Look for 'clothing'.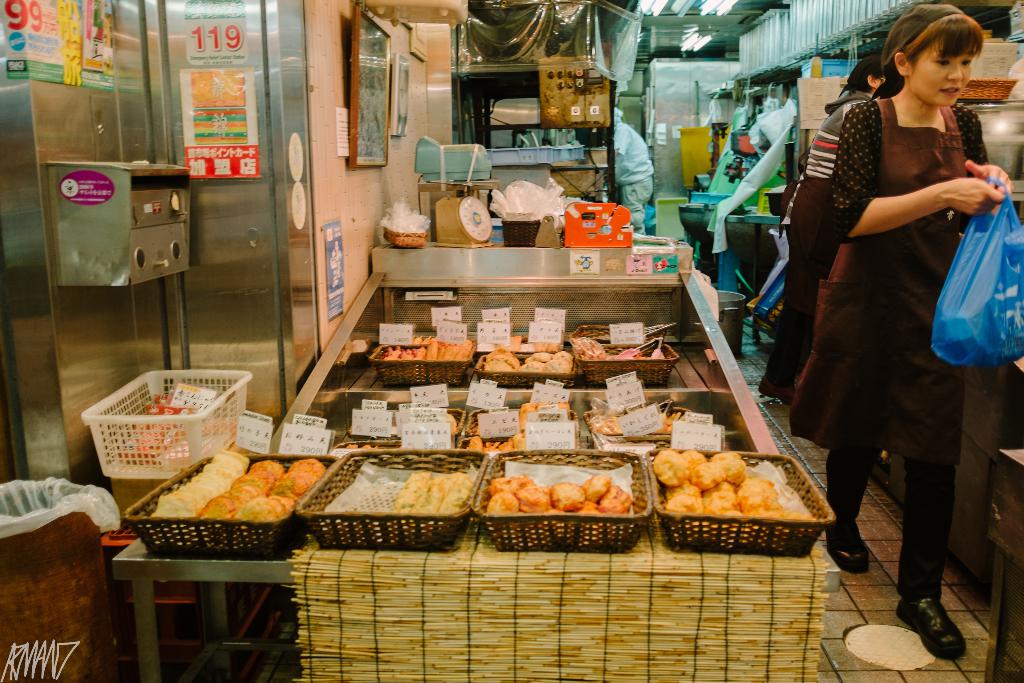
Found: bbox(759, 95, 868, 391).
